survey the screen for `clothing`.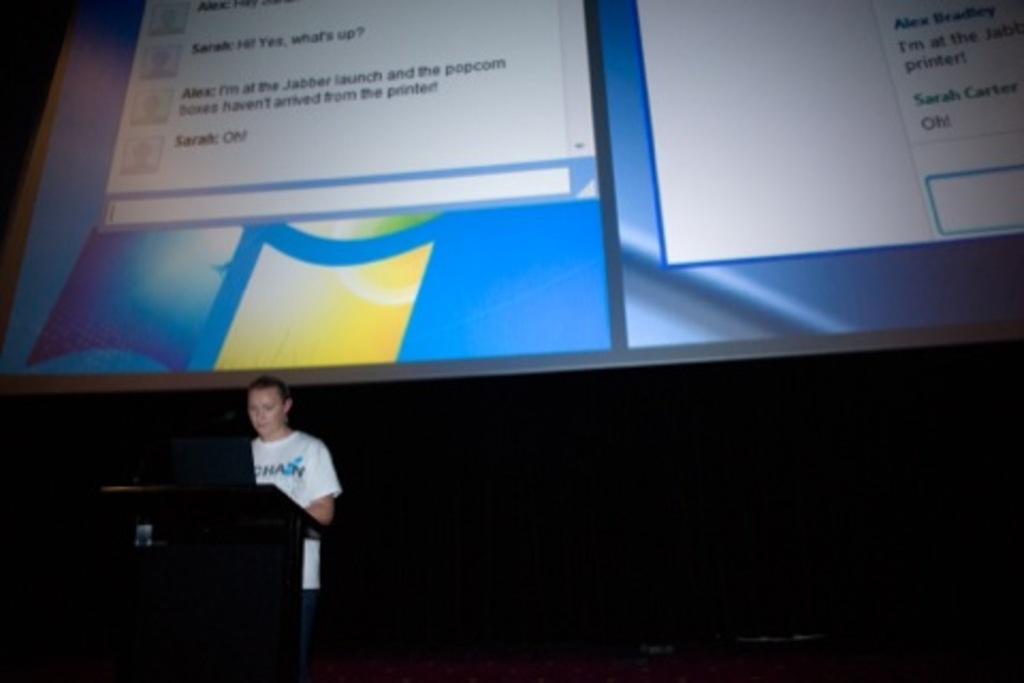
Survey found: select_region(252, 433, 343, 510).
